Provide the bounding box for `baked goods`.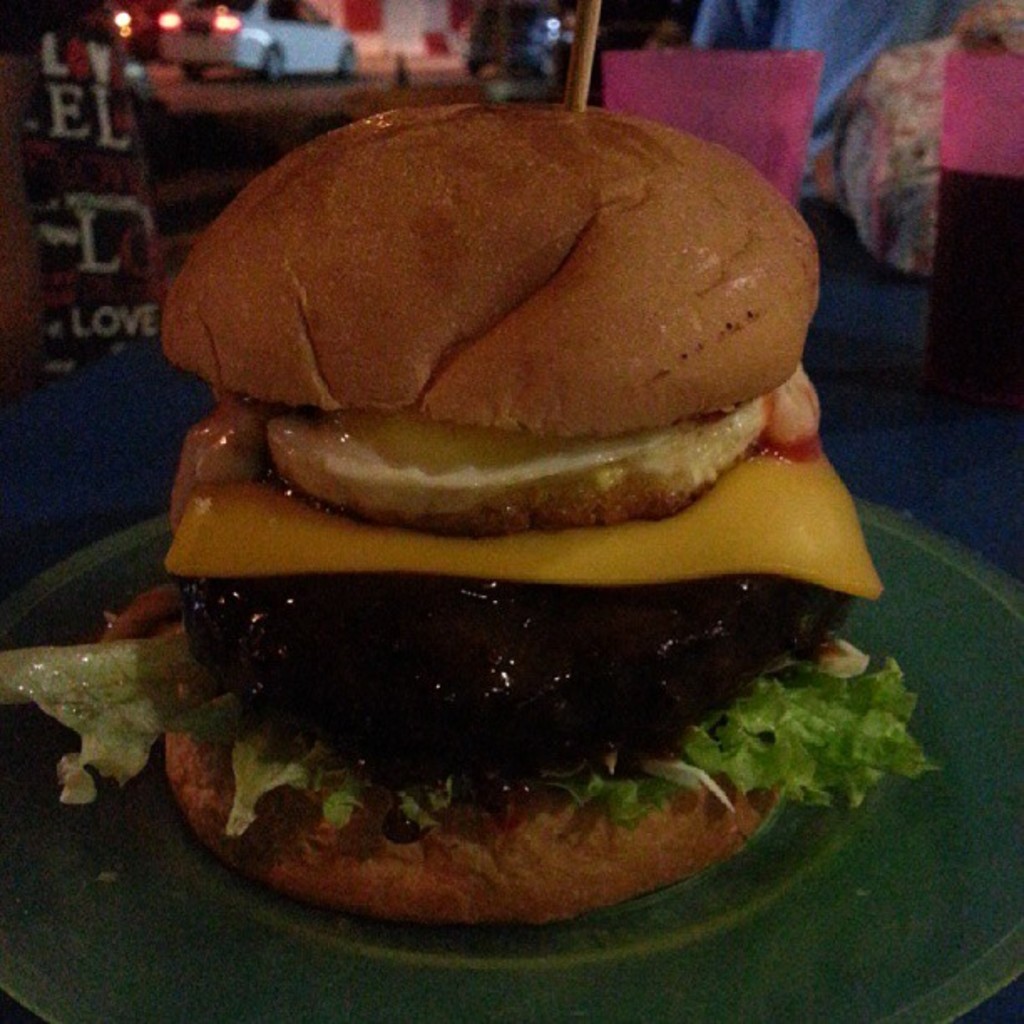
<bbox>127, 100, 952, 920</bbox>.
